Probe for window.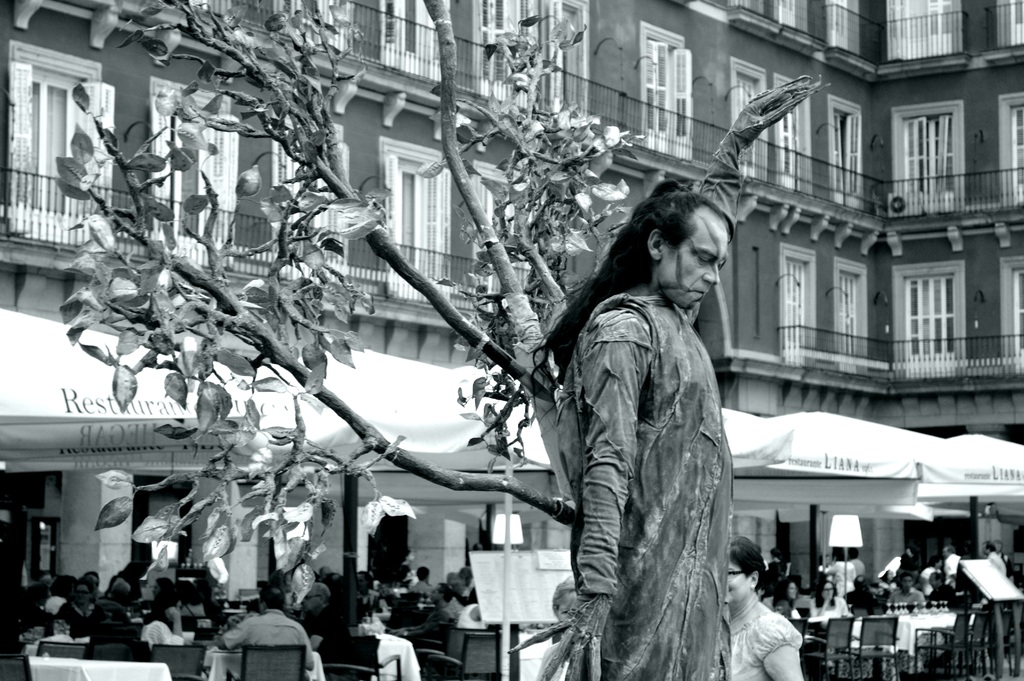
Probe result: crop(776, 247, 813, 365).
